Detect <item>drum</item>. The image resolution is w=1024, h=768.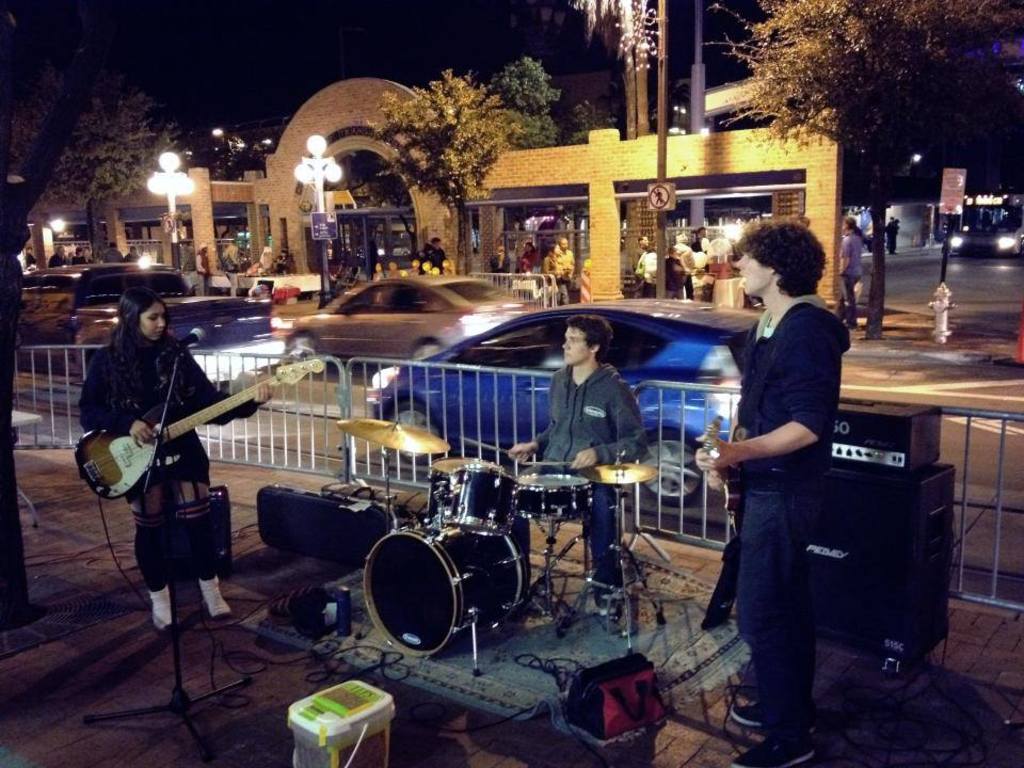
x1=361 y1=525 x2=537 y2=654.
